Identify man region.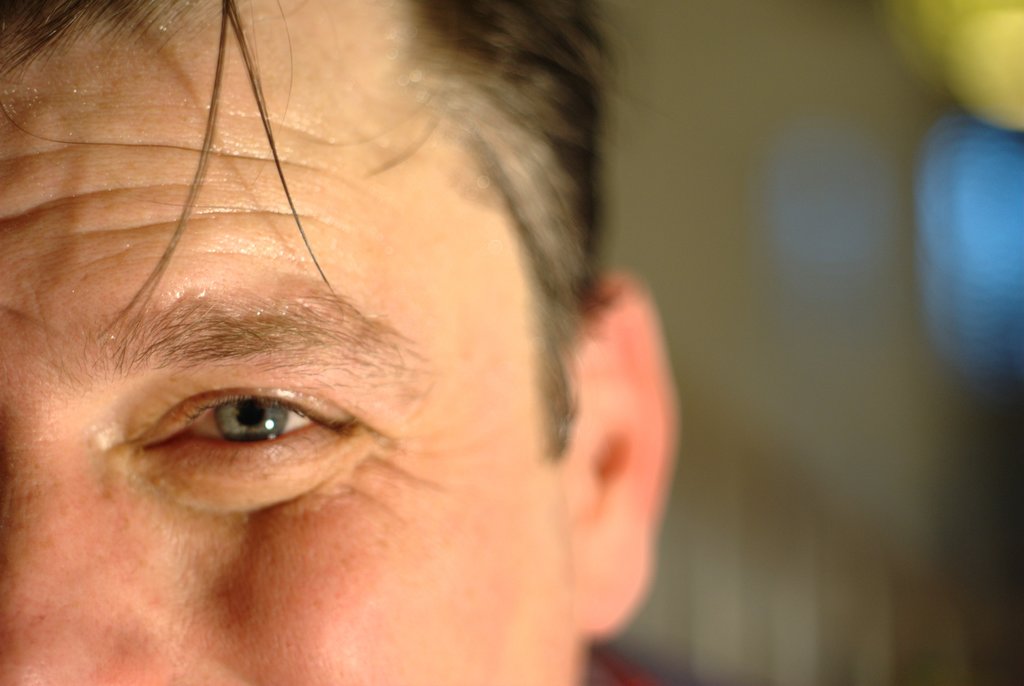
Region: (0,0,764,685).
